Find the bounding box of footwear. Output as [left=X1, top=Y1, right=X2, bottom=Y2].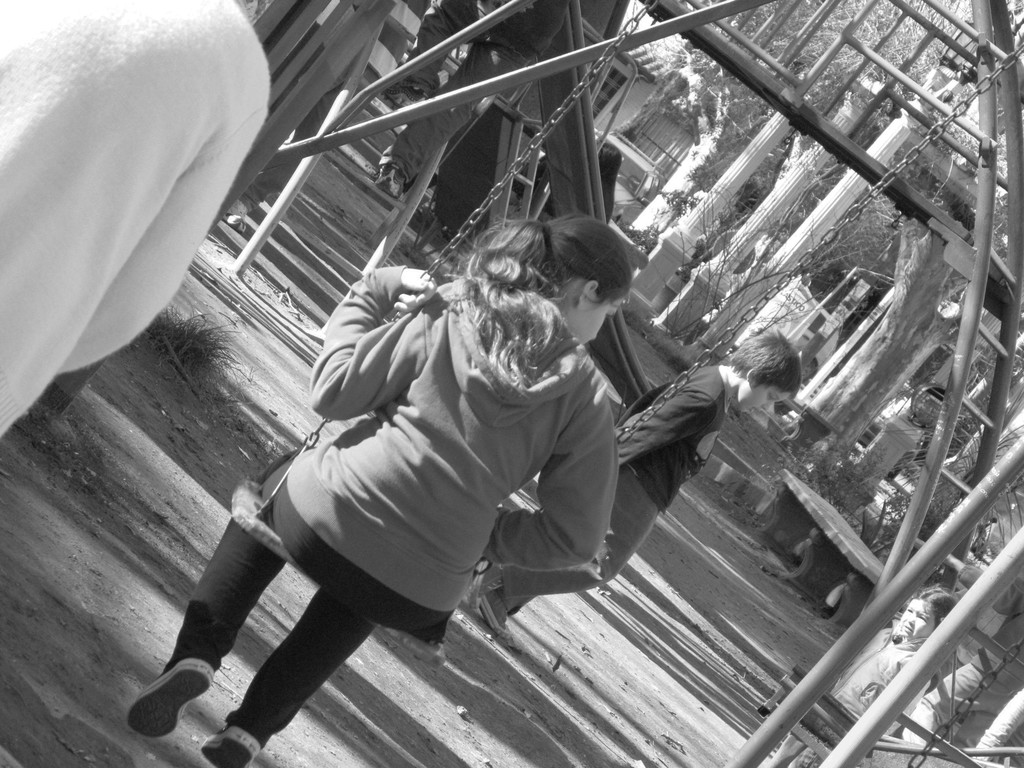
[left=465, top=565, right=501, bottom=609].
